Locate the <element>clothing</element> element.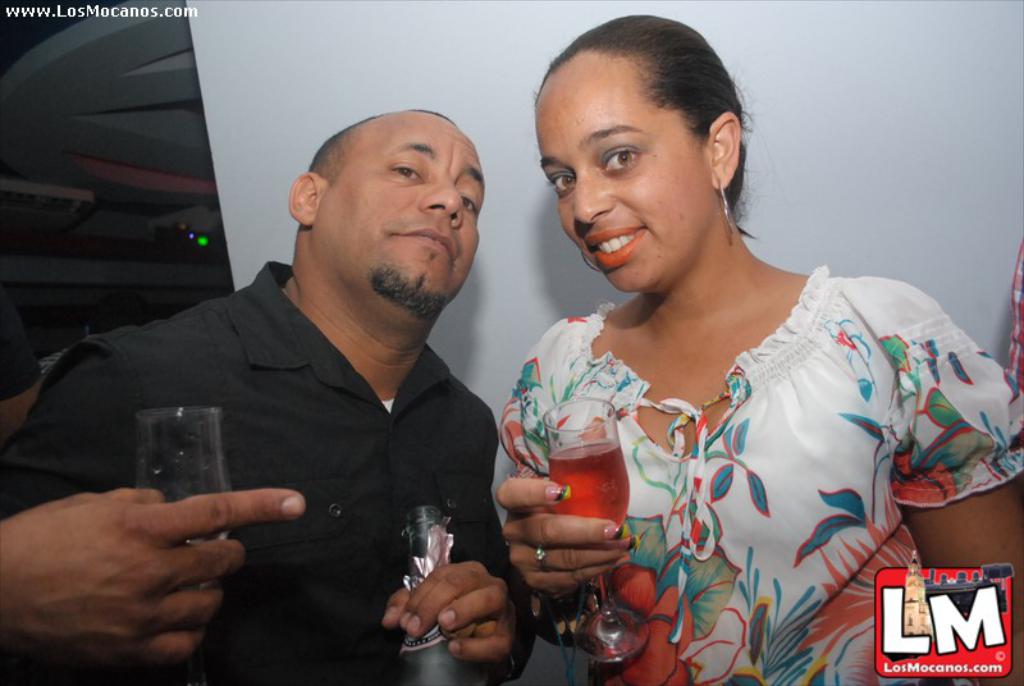
Element bbox: [497,273,982,617].
